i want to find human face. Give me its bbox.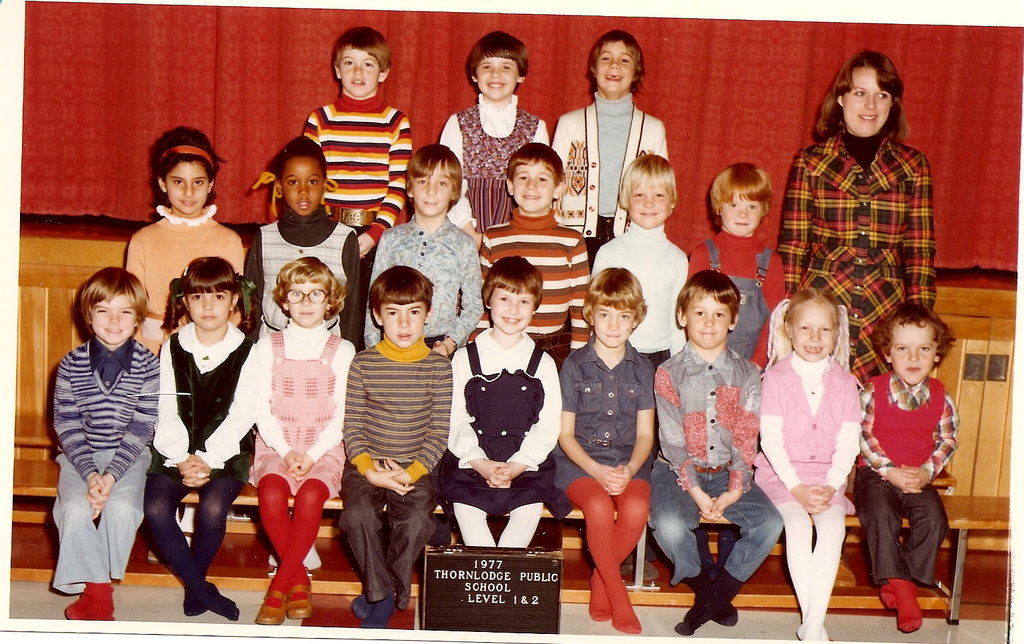
278 159 325 214.
